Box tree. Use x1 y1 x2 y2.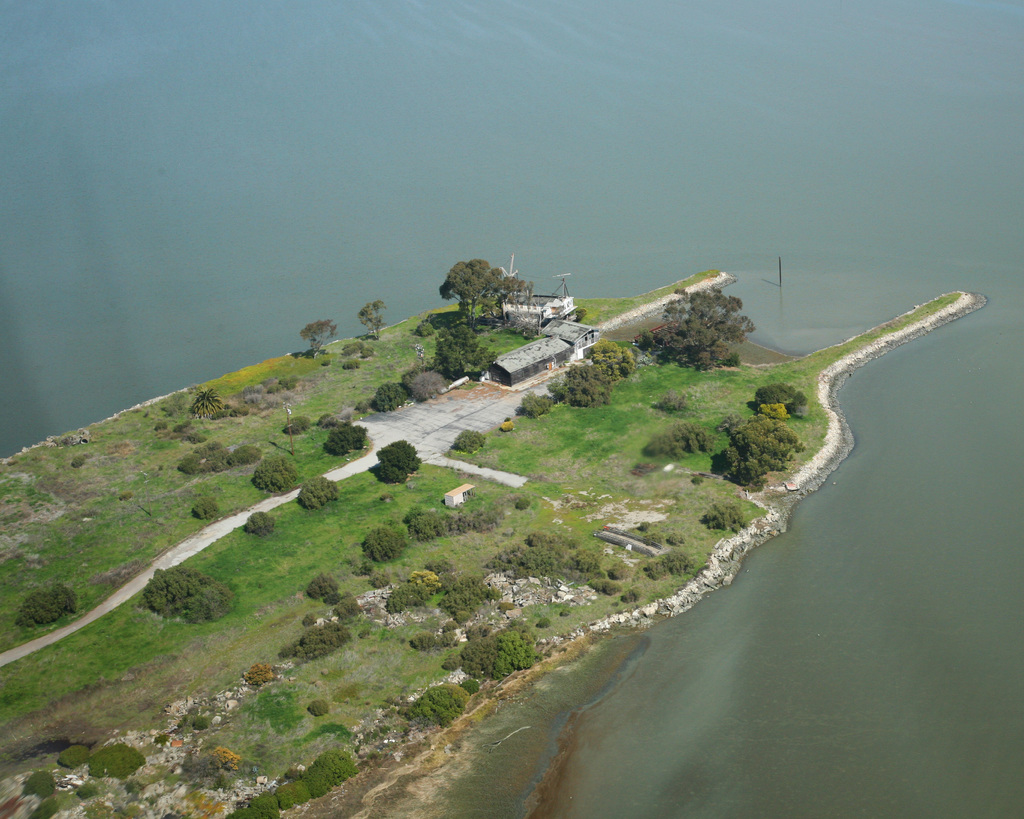
402 687 463 725.
